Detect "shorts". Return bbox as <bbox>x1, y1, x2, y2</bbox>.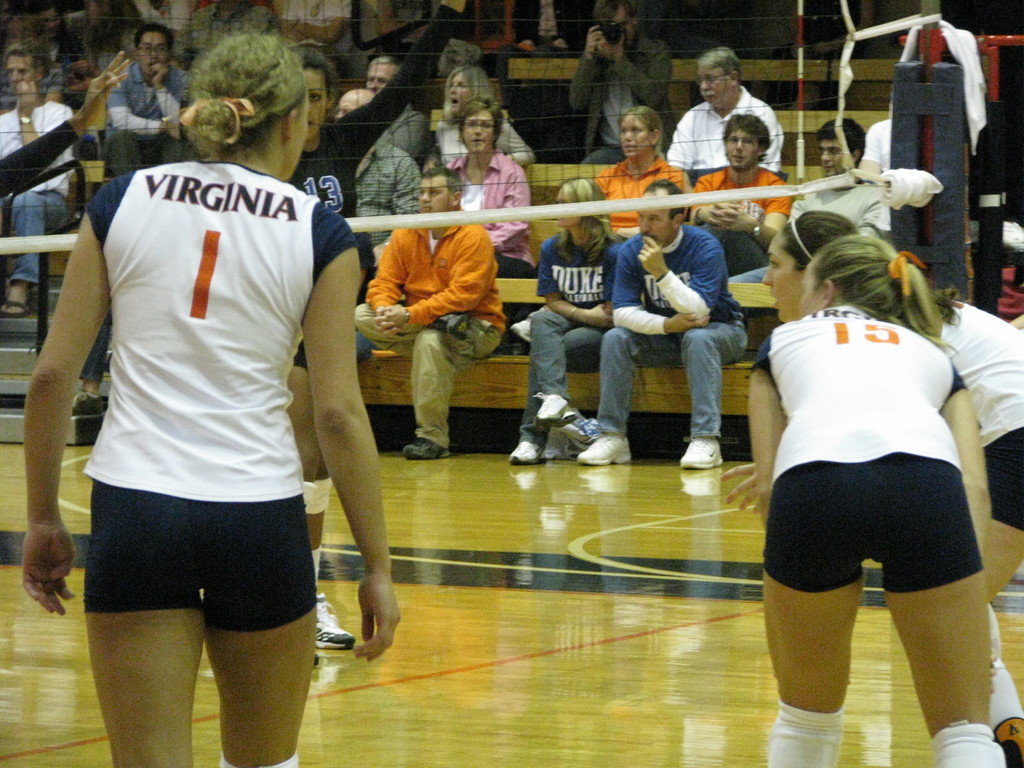
<bbox>764, 450, 980, 595</bbox>.
